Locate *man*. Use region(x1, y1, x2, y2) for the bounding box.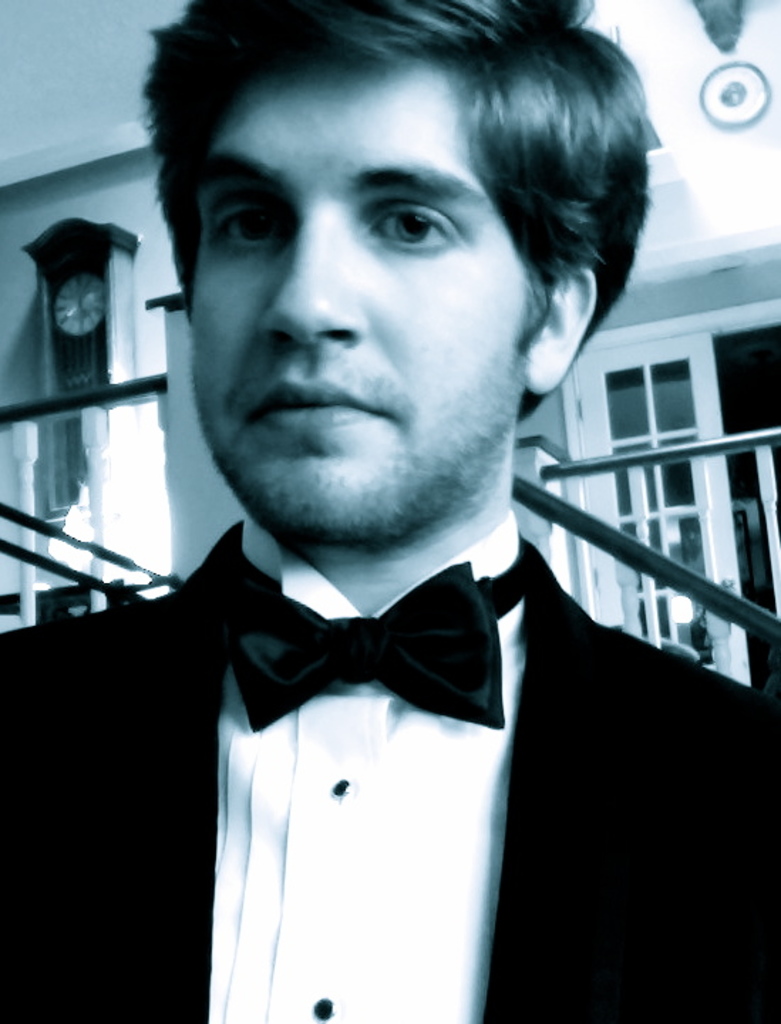
region(47, 65, 751, 980).
